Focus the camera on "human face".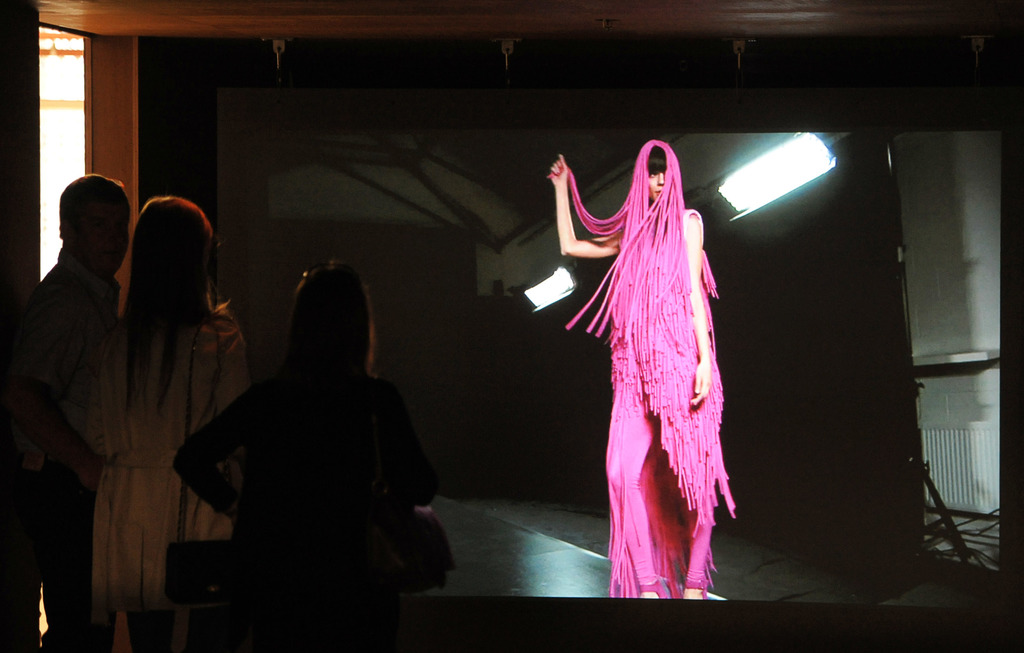
Focus region: left=649, top=170, right=661, bottom=202.
